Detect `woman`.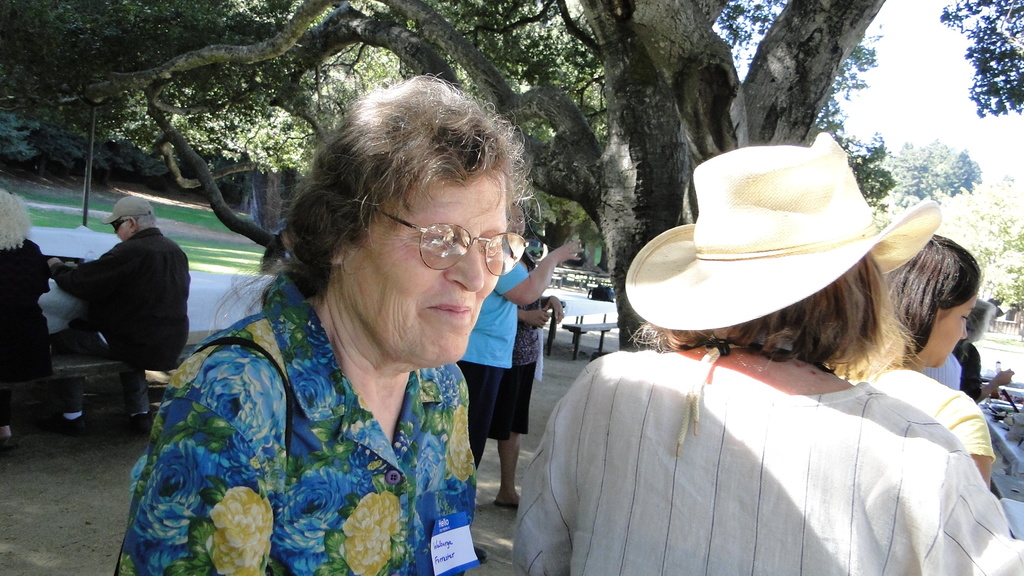
Detected at box=[831, 234, 1000, 493].
